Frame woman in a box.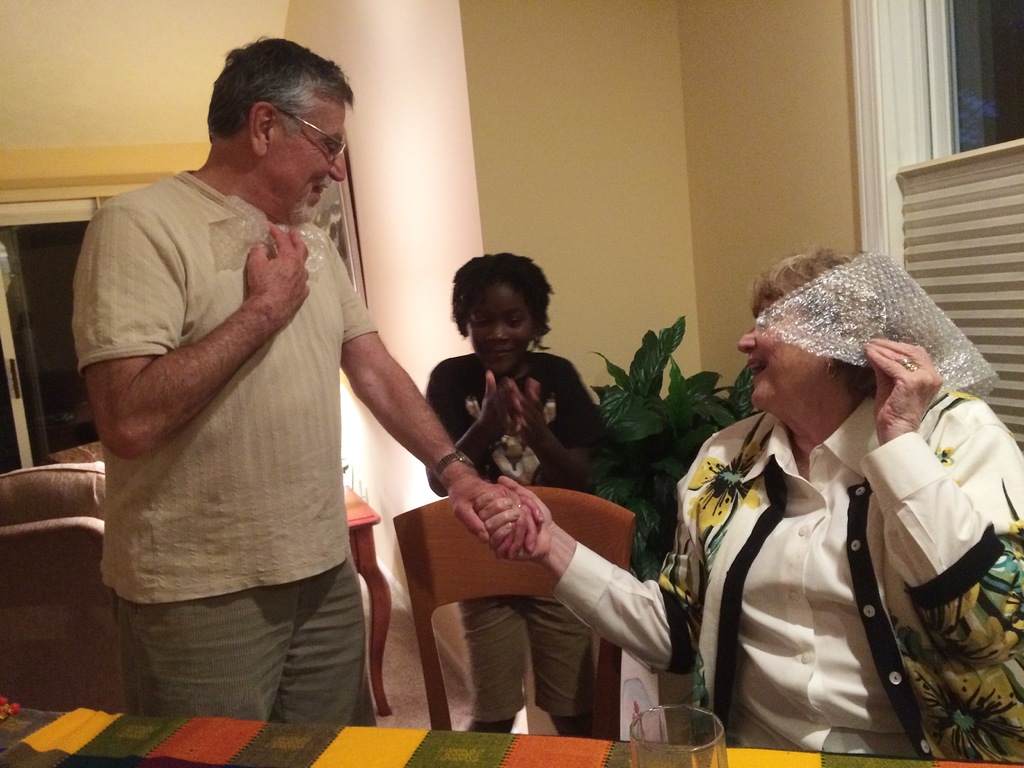
[478,243,1023,762].
